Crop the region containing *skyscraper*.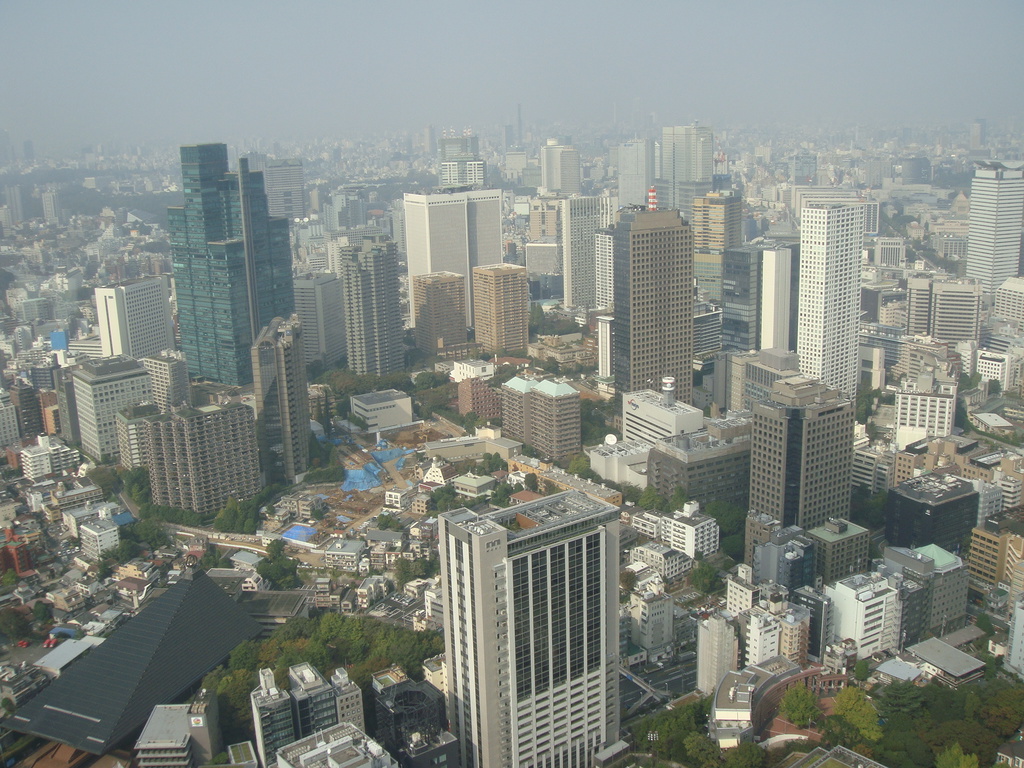
Crop region: rect(252, 312, 323, 482).
